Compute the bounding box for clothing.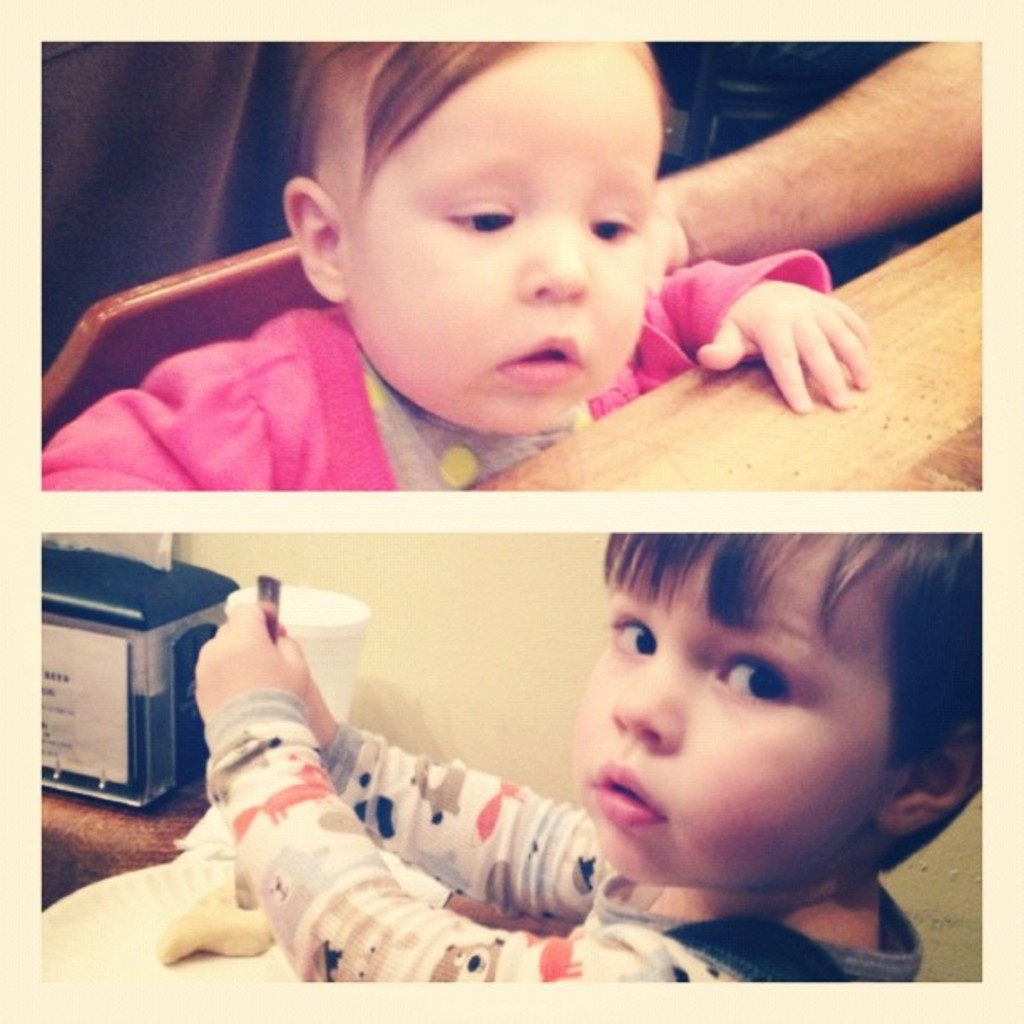
bbox=(196, 684, 919, 991).
